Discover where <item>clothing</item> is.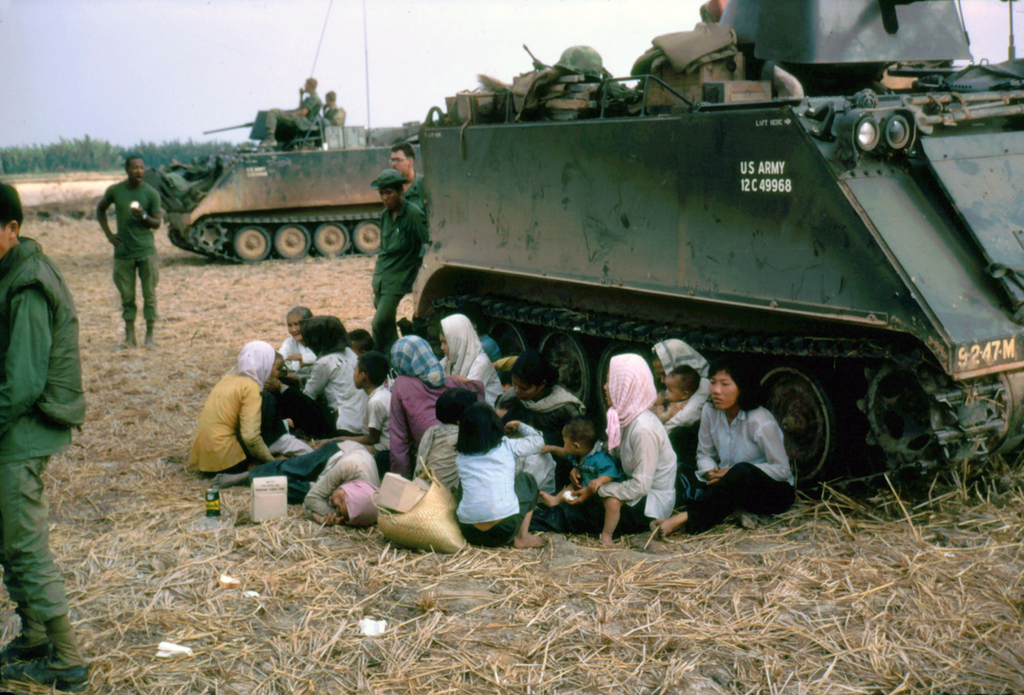
Discovered at locate(266, 438, 375, 517).
